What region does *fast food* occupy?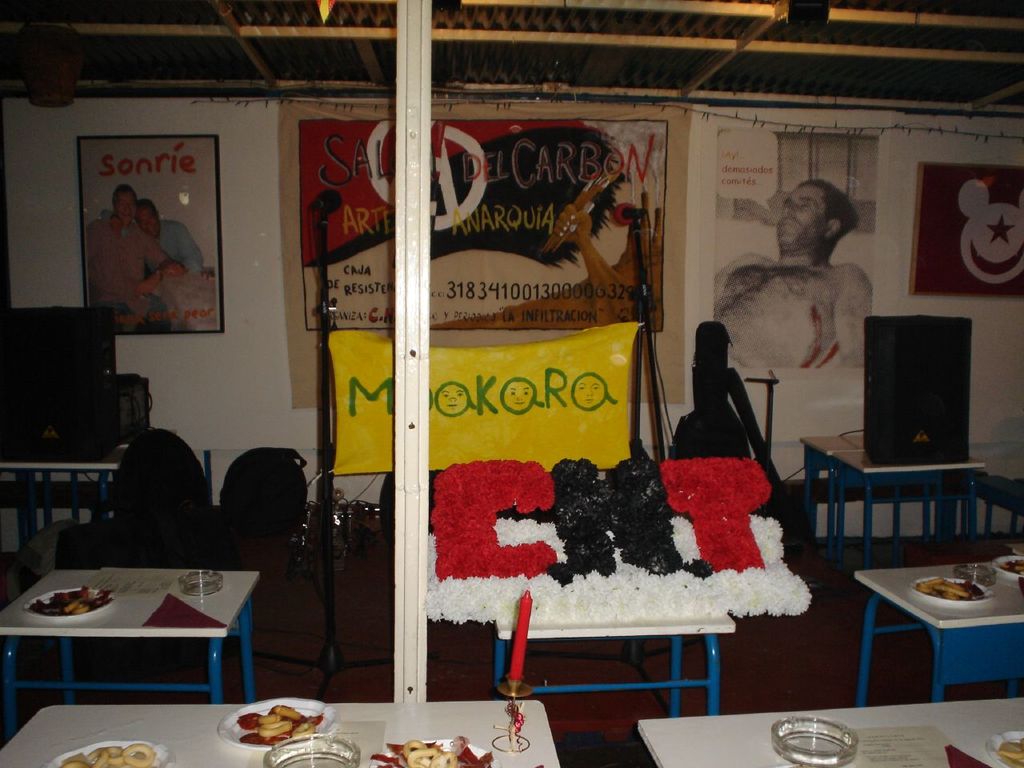
57, 746, 143, 767.
